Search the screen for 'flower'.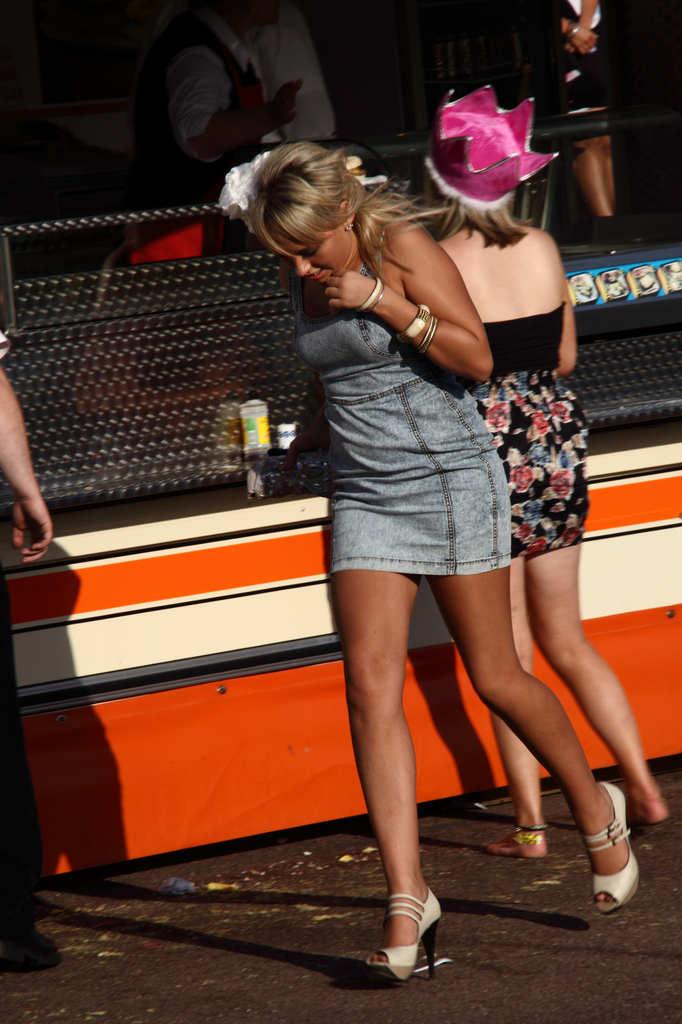
Found at [x1=528, y1=410, x2=550, y2=436].
